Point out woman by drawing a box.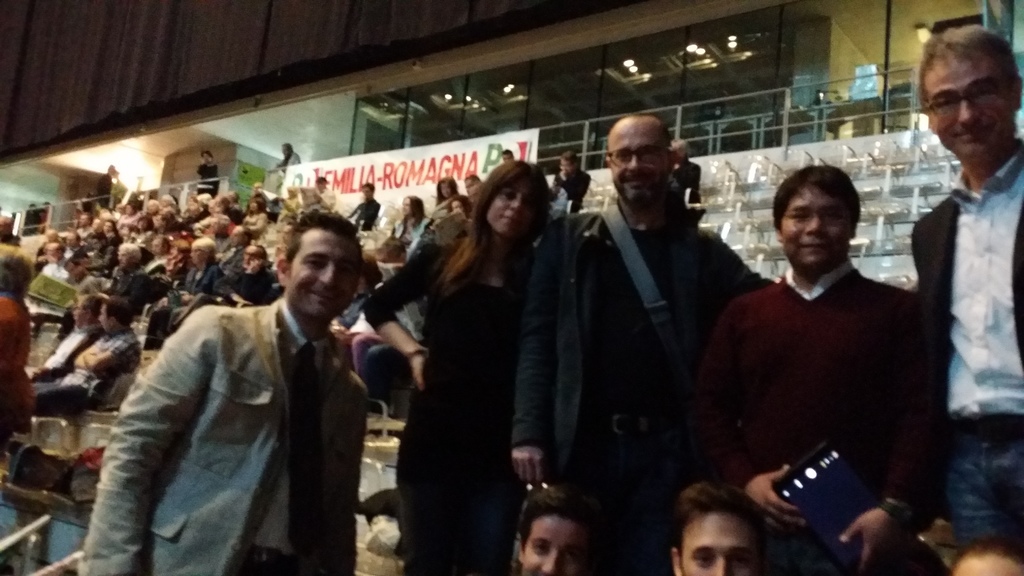
442 192 474 218.
